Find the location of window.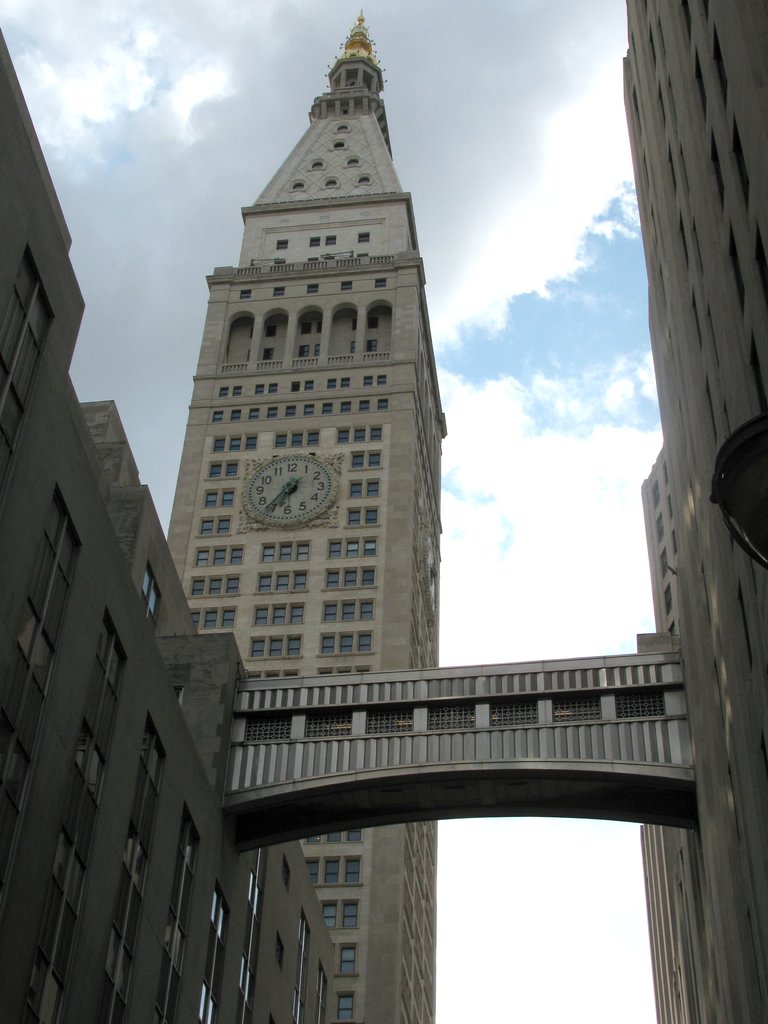
Location: Rect(691, 219, 707, 284).
